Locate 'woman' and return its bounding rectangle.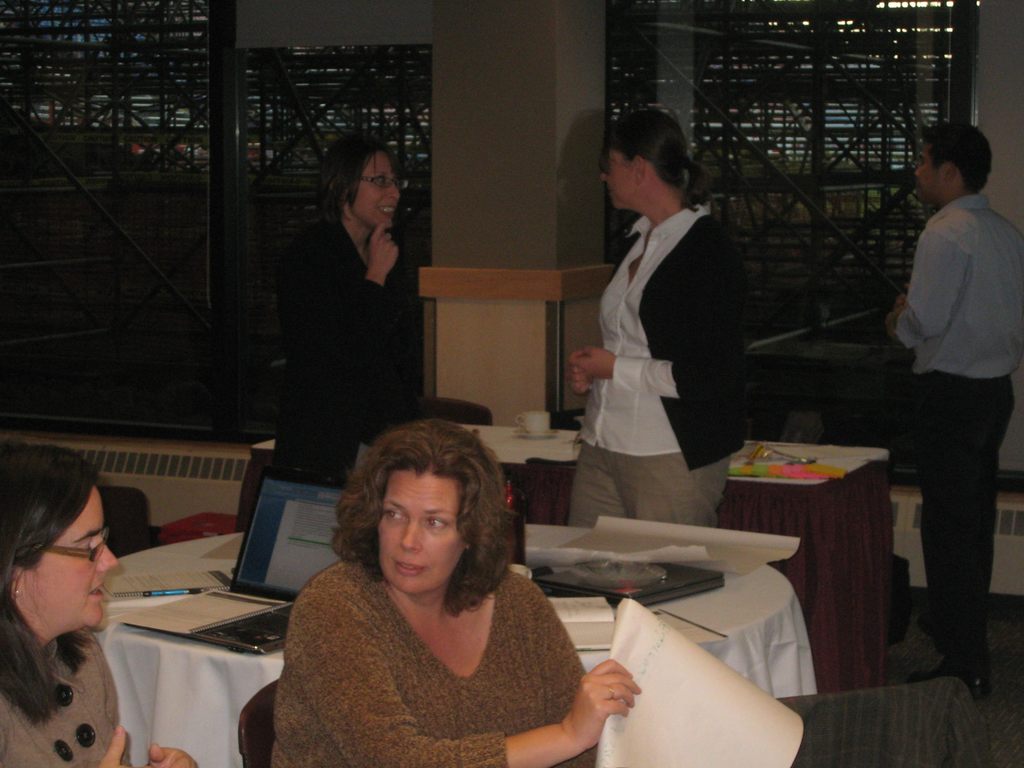
x1=567 y1=103 x2=747 y2=524.
